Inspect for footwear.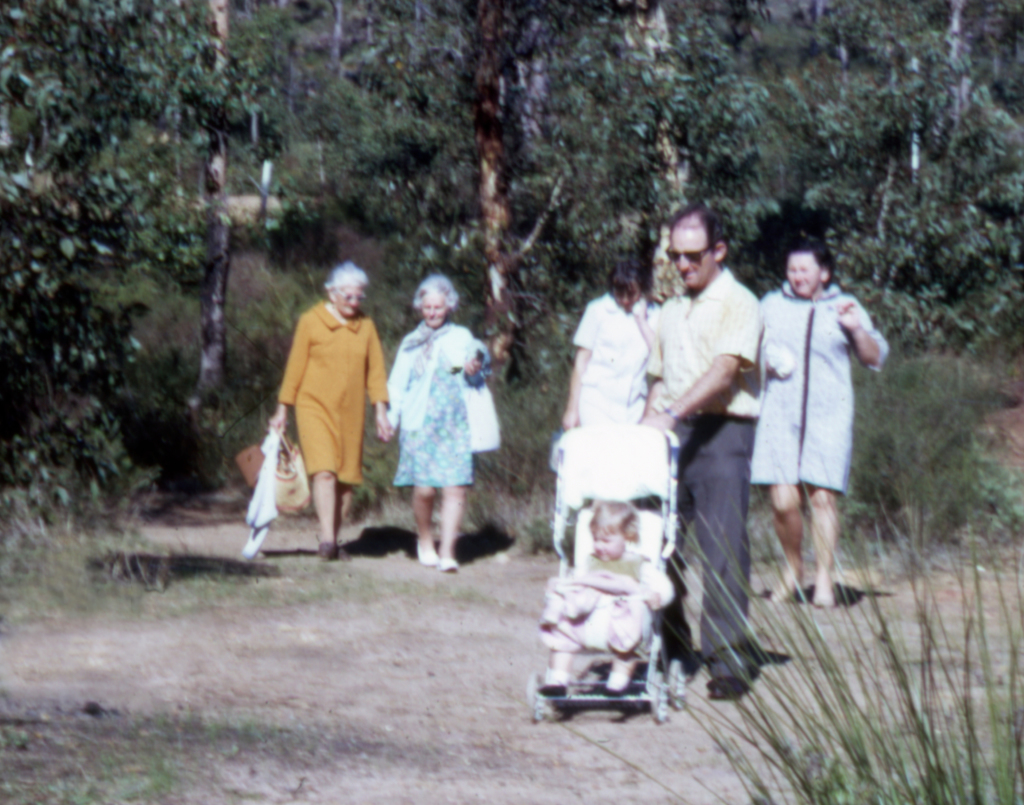
Inspection: l=438, t=555, r=467, b=574.
